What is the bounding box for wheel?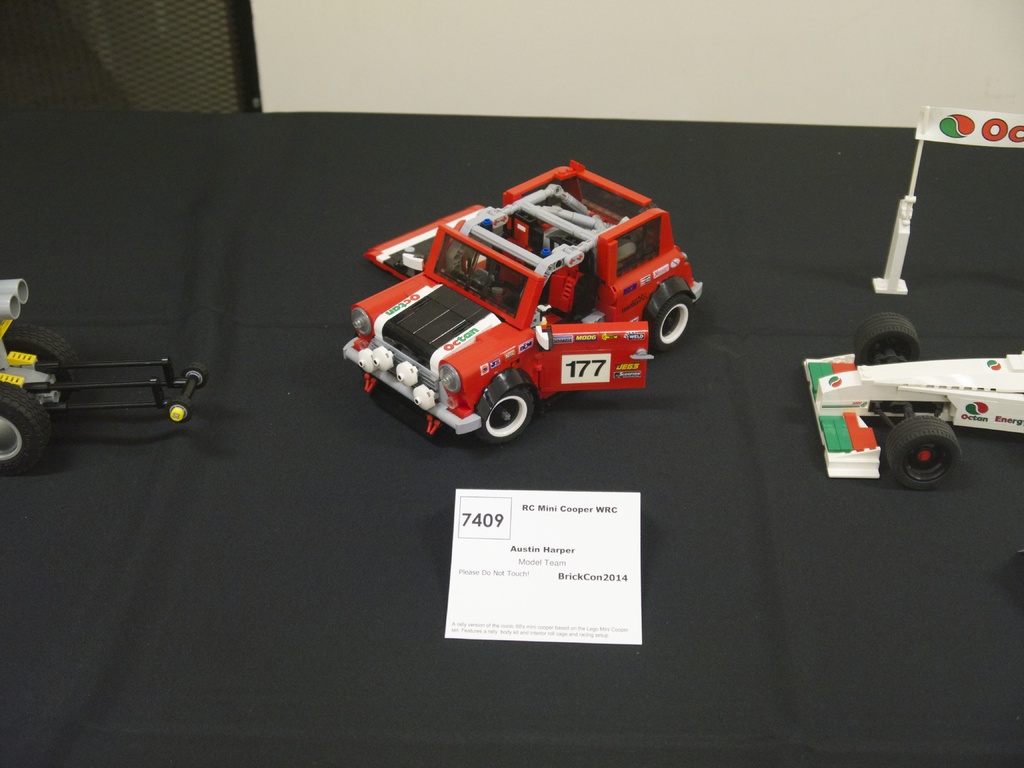
650:294:691:352.
